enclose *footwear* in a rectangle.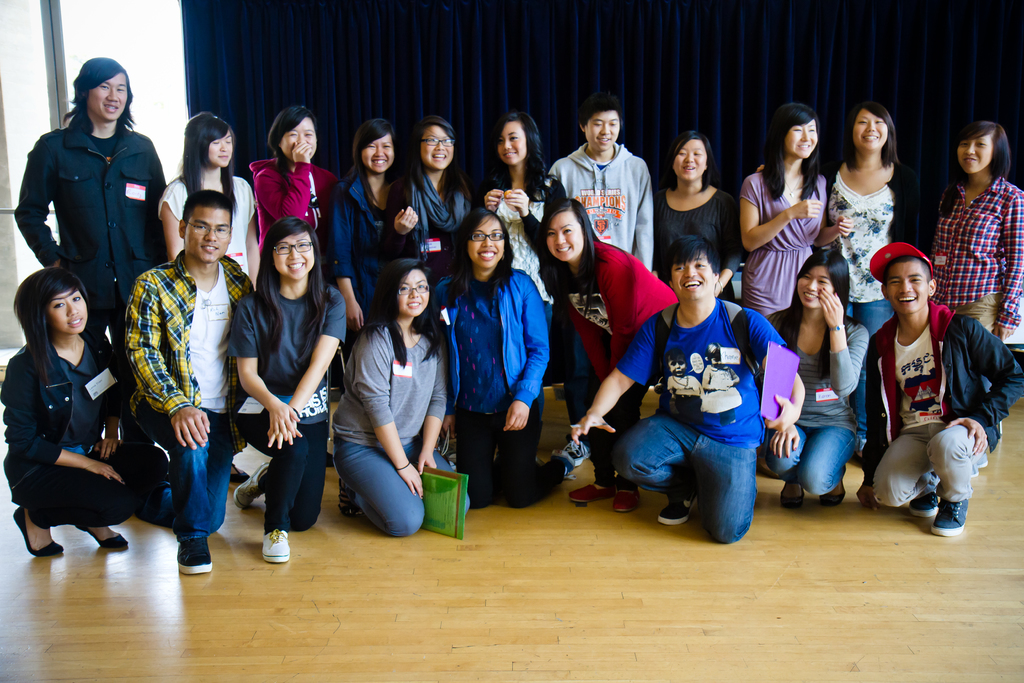
[659, 493, 698, 525].
